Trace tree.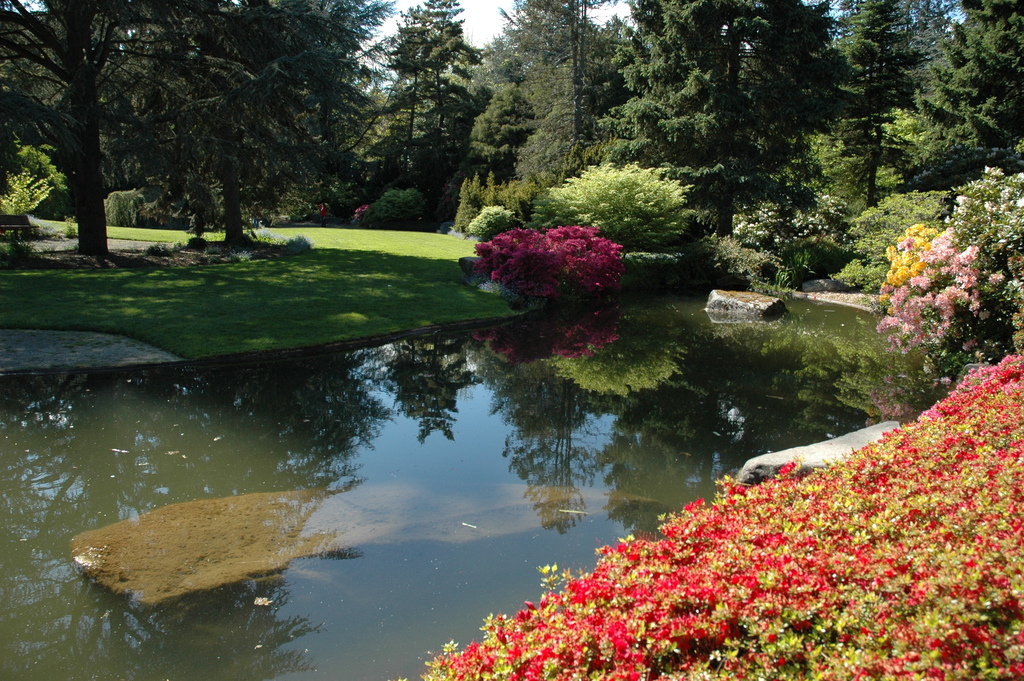
Traced to locate(0, 0, 364, 266).
